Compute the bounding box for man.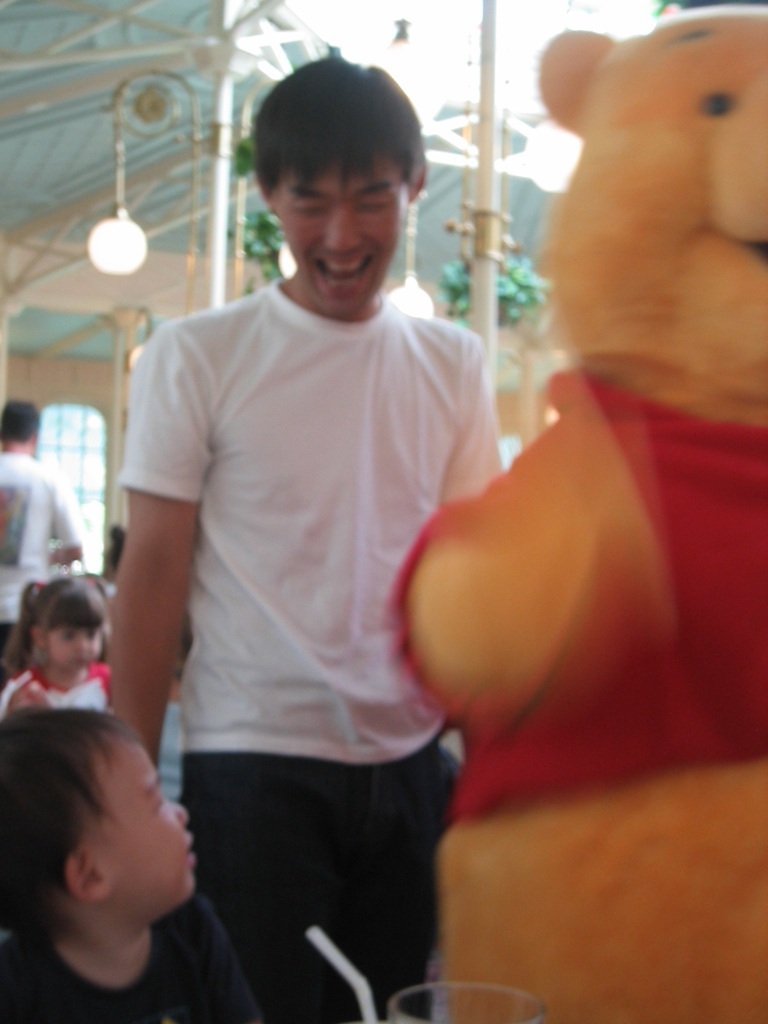
<box>0,391,87,646</box>.
